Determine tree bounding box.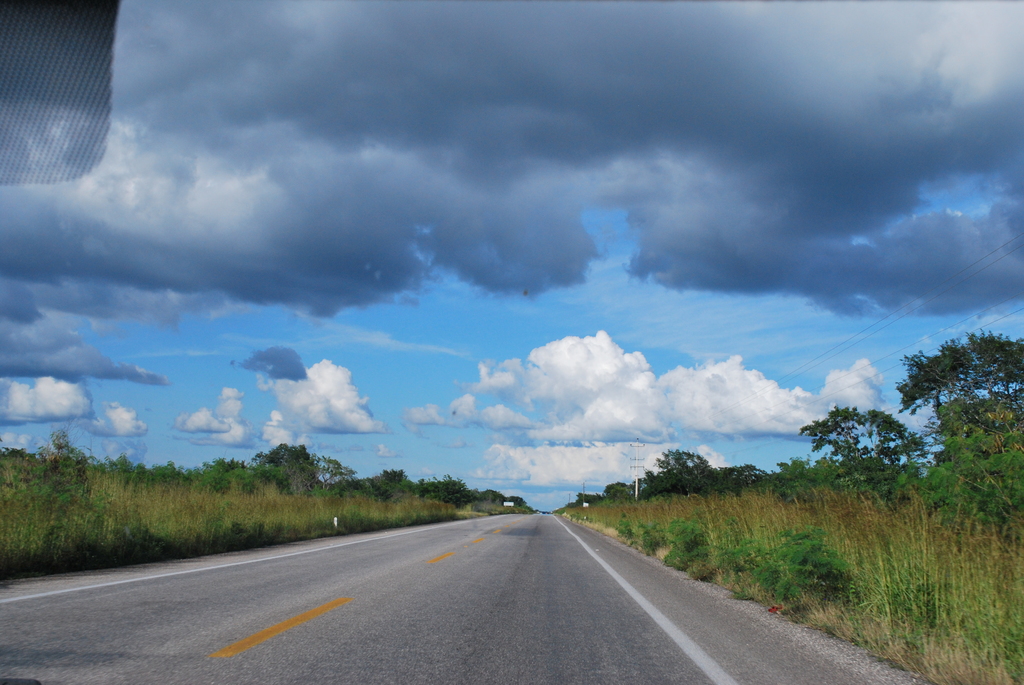
Determined: detection(797, 404, 930, 494).
